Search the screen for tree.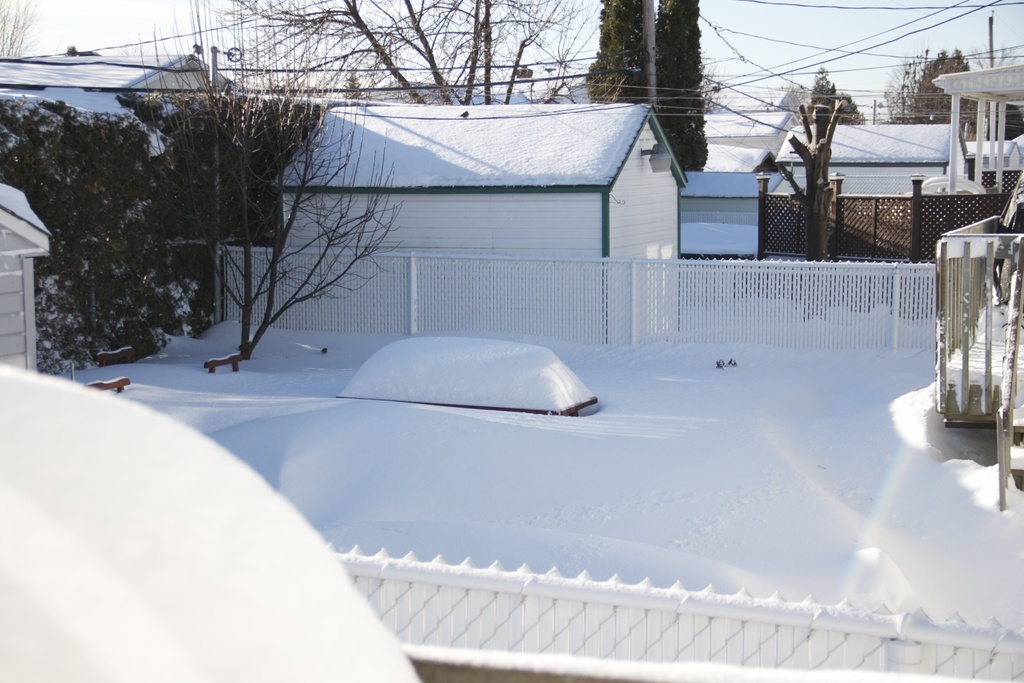
Found at 768/97/848/272.
